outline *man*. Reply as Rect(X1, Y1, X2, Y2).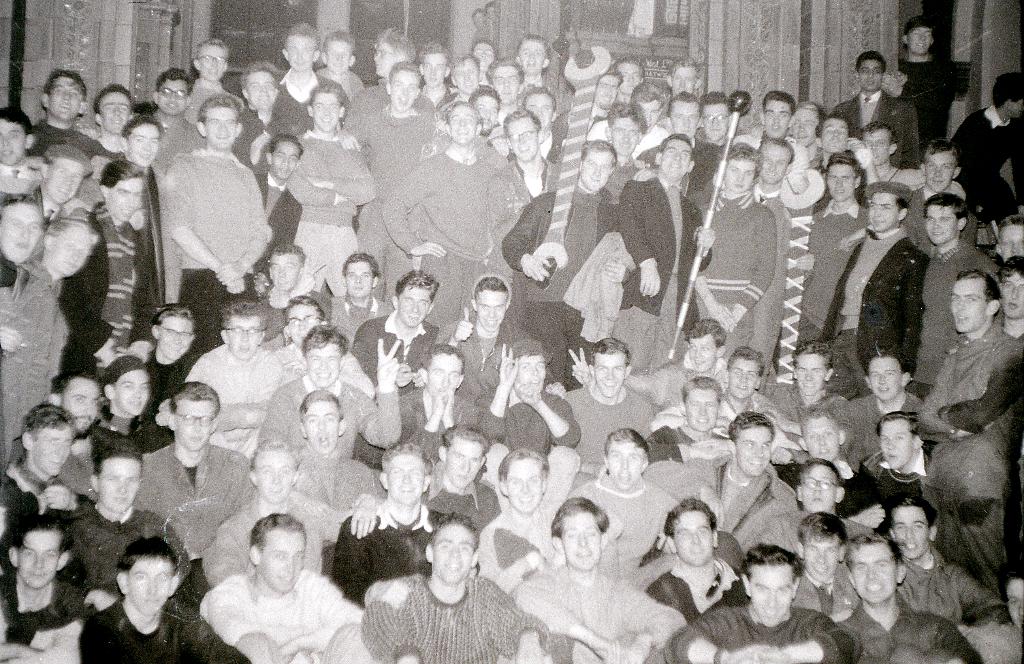
Rect(353, 262, 435, 403).
